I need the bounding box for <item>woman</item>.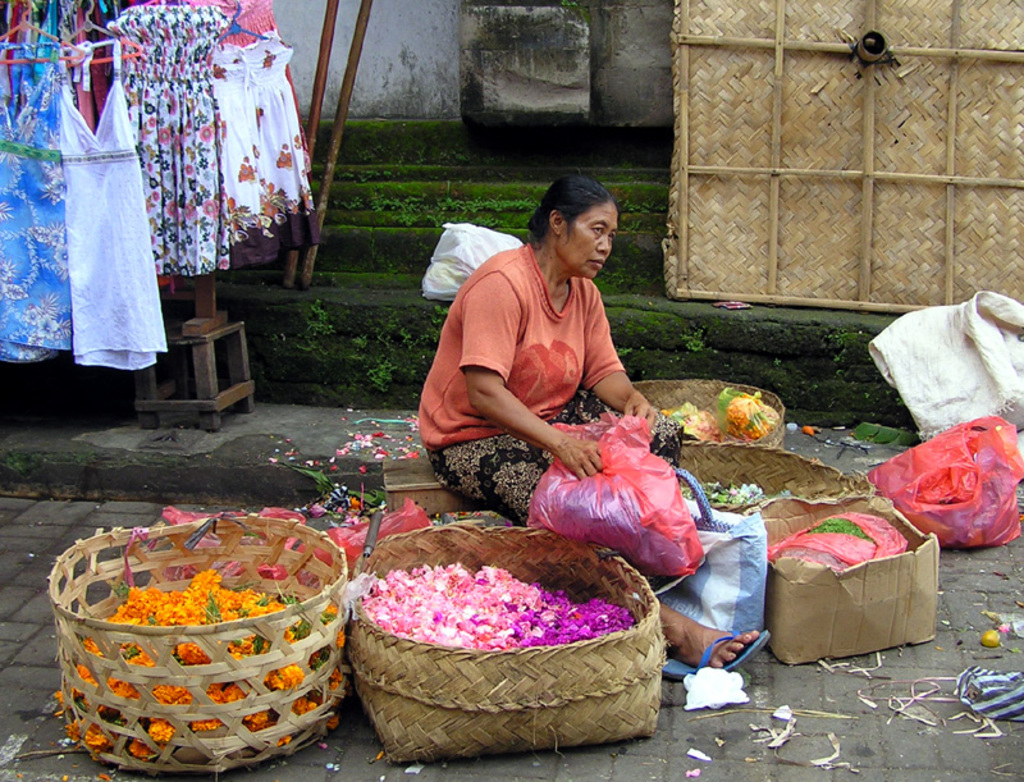
Here it is: 416 173 755 669.
